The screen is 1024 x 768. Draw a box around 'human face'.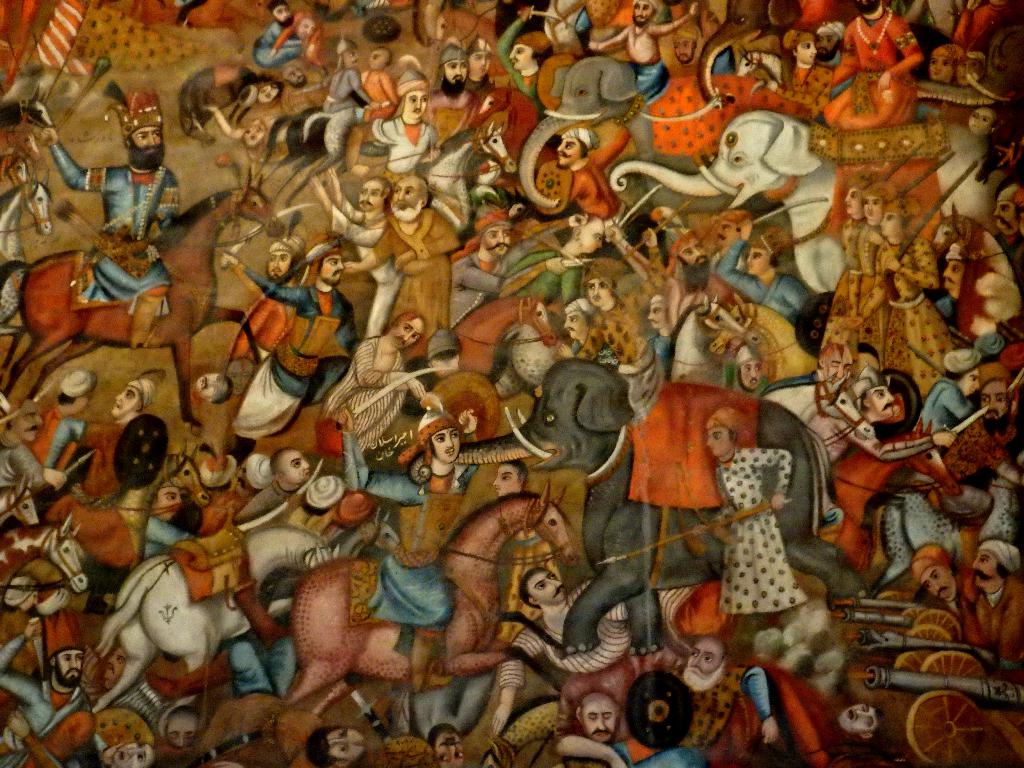
x1=679, y1=243, x2=703, y2=268.
